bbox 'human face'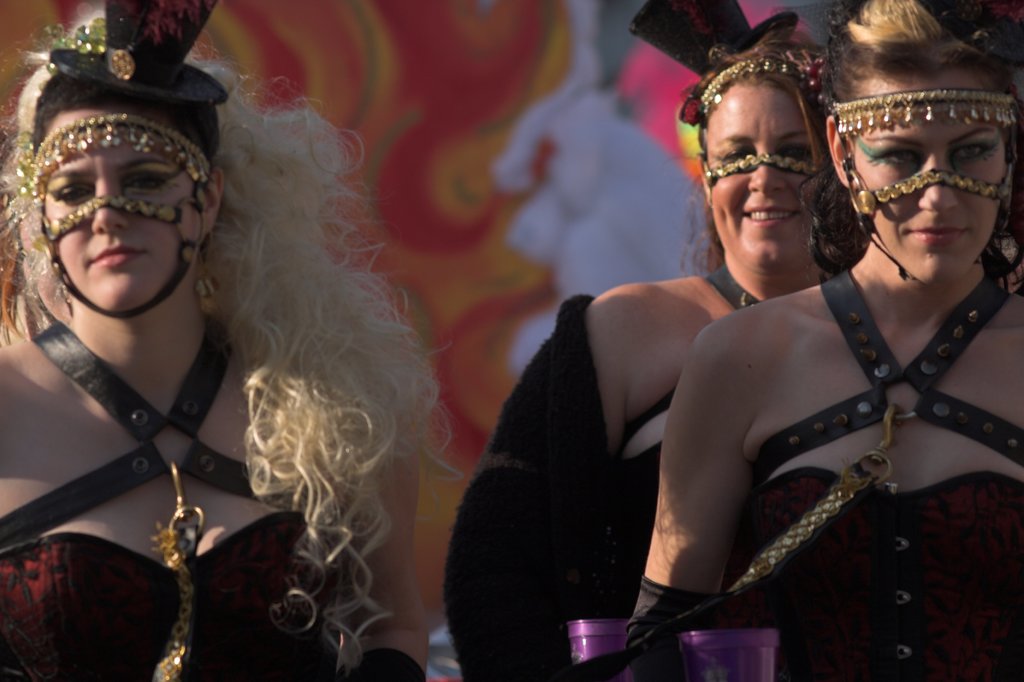
(left=710, top=76, right=824, bottom=261)
